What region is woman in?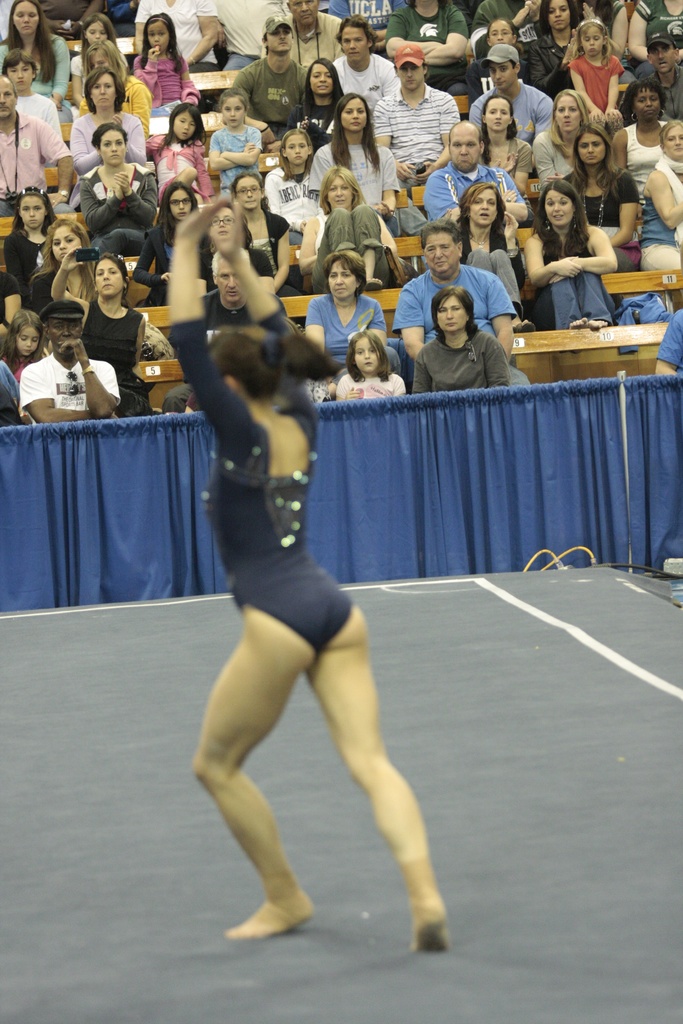
select_region(73, 35, 147, 124).
